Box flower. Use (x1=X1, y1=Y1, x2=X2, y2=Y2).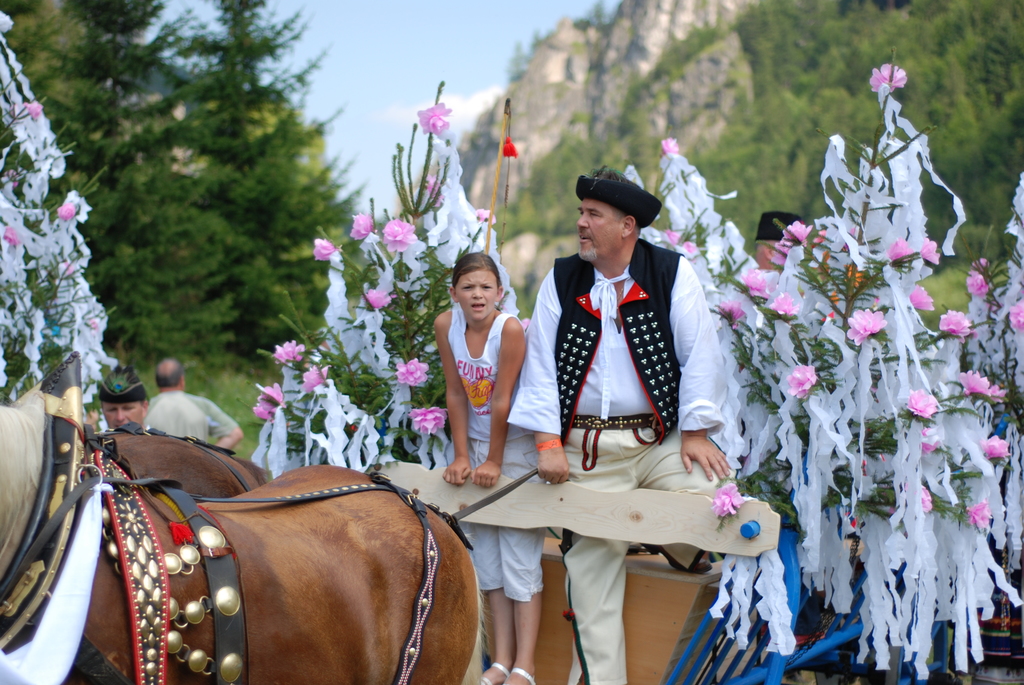
(x1=710, y1=482, x2=746, y2=519).
